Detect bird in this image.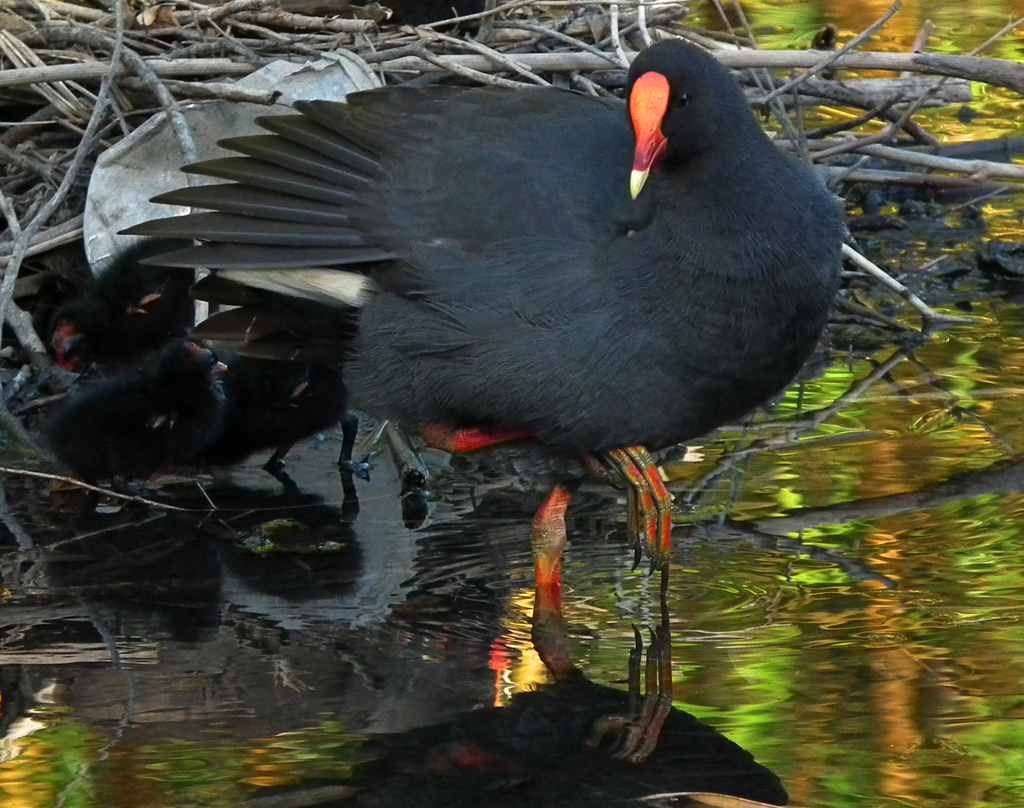
Detection: <bbox>39, 340, 226, 519</bbox>.
